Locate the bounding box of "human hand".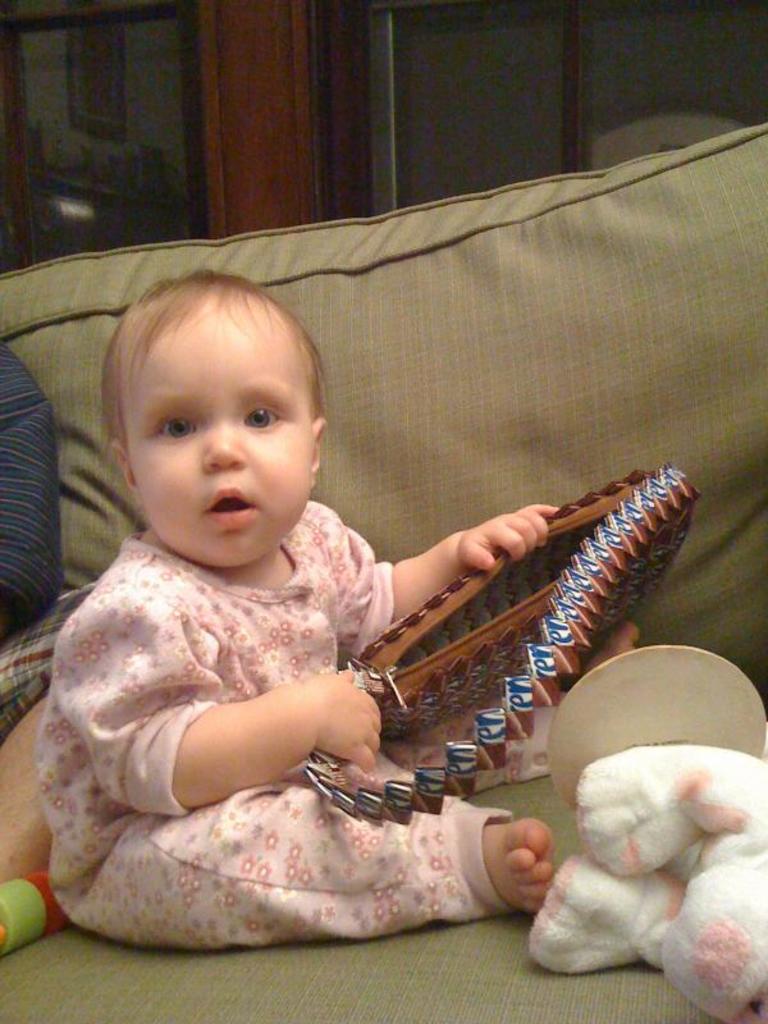
Bounding box: locate(297, 673, 387, 782).
